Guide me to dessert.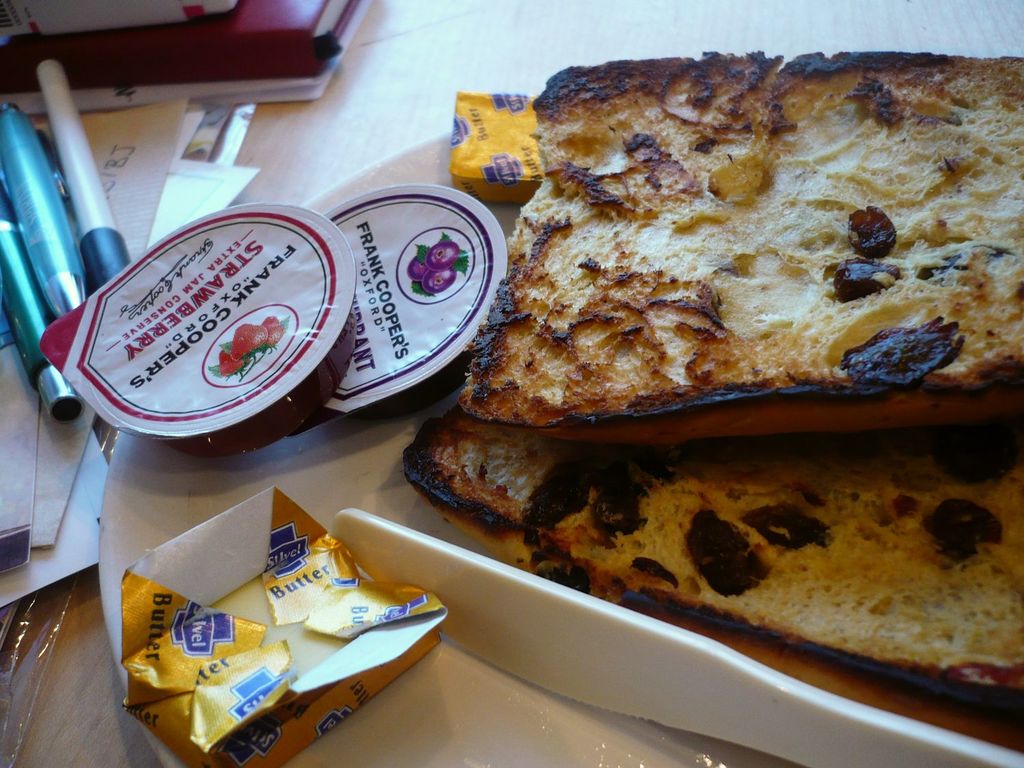
Guidance: {"x1": 429, "y1": 85, "x2": 991, "y2": 442}.
